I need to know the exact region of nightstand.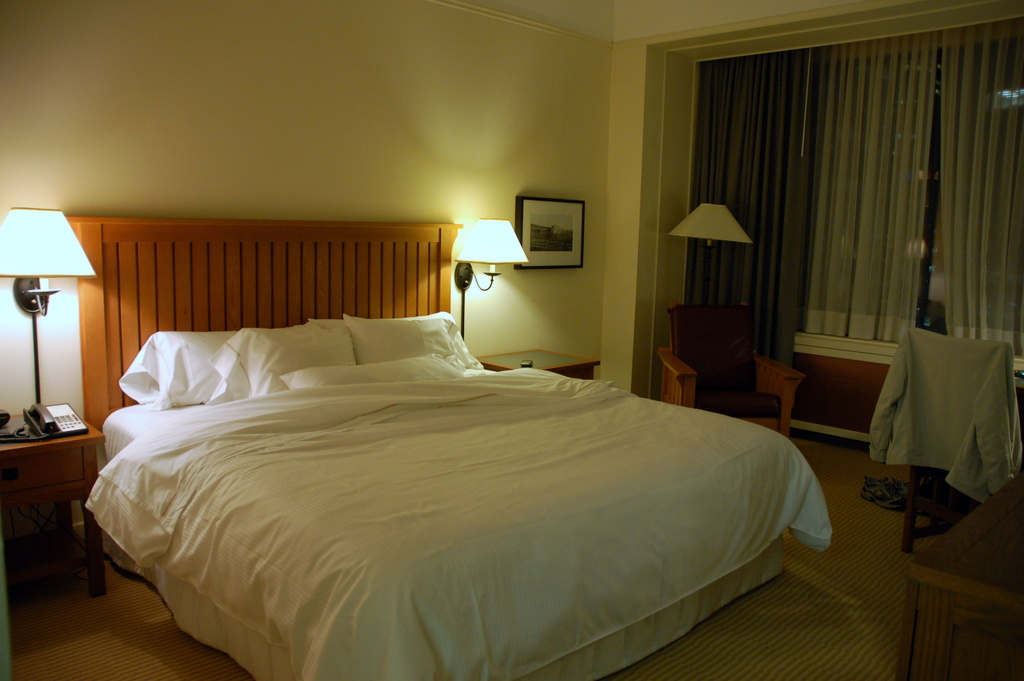
Region: crop(476, 342, 599, 381).
